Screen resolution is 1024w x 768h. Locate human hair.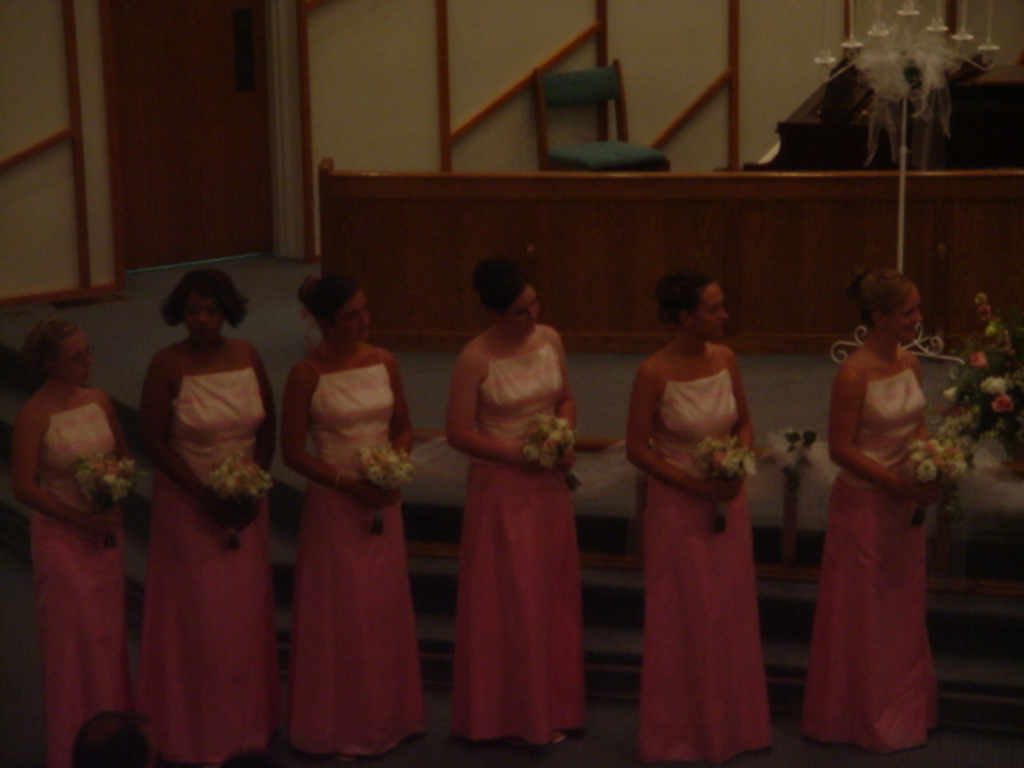
bbox=[19, 323, 82, 384].
